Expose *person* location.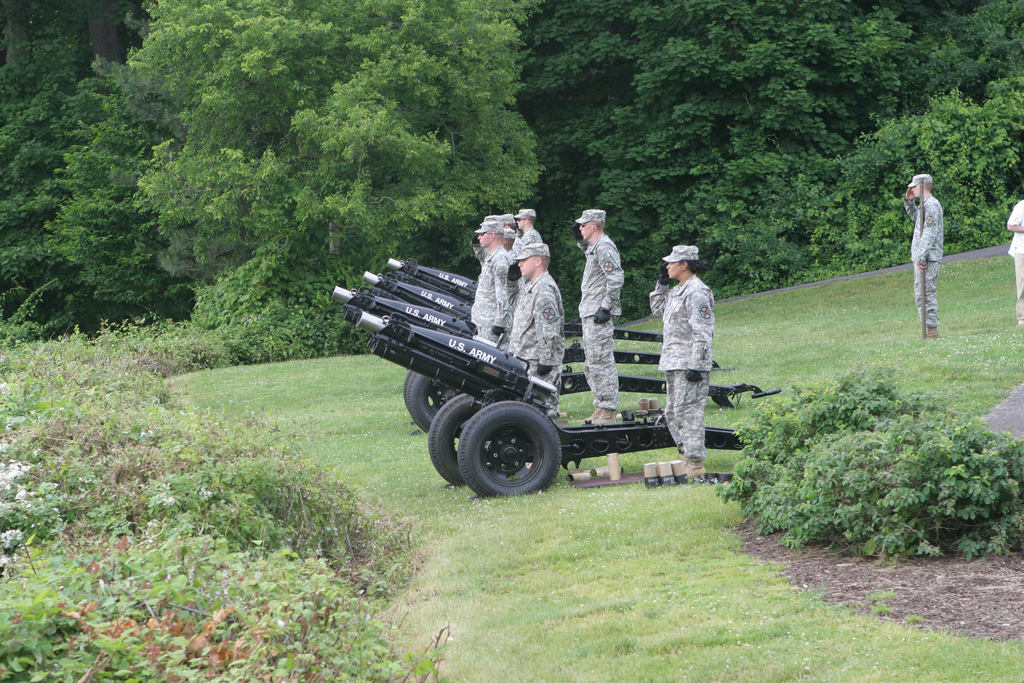
Exposed at <bbox>473, 219, 513, 339</bbox>.
